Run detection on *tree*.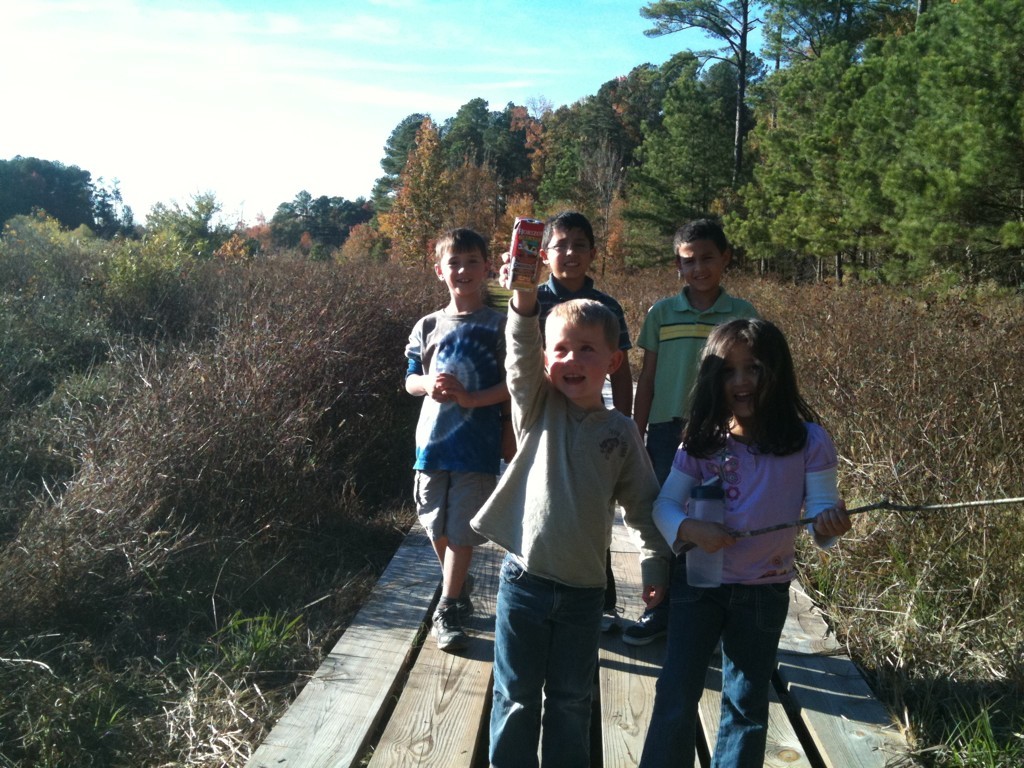
Result: left=427, top=98, right=498, bottom=246.
